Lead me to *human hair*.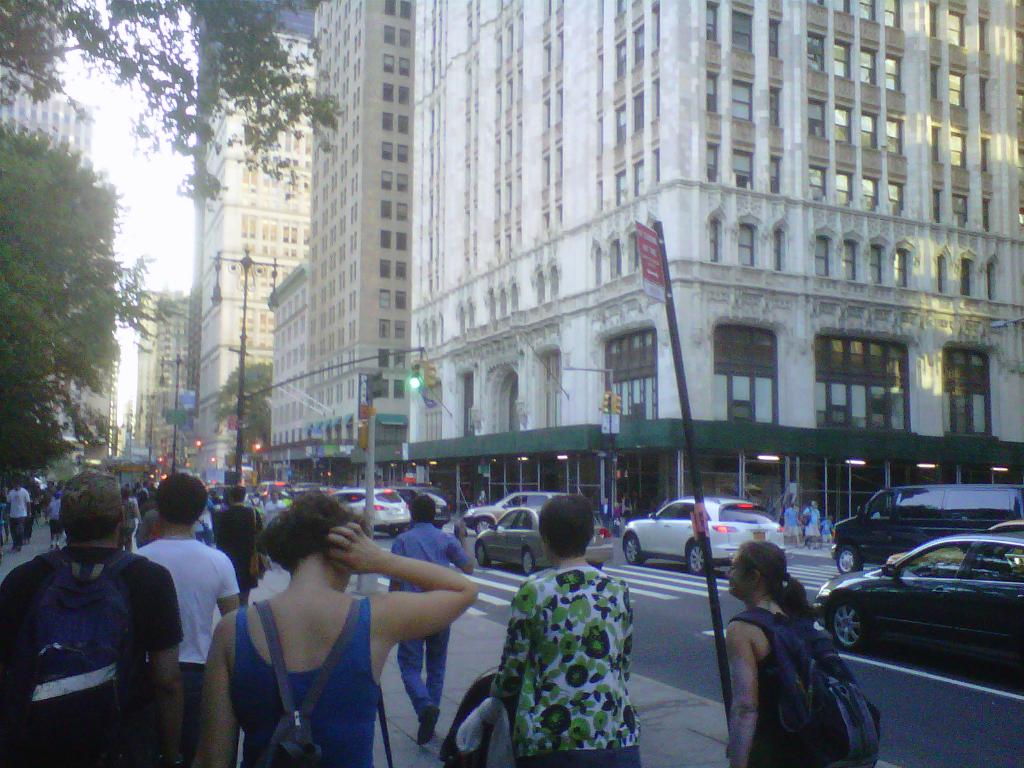
Lead to <bbox>154, 472, 210, 528</bbox>.
